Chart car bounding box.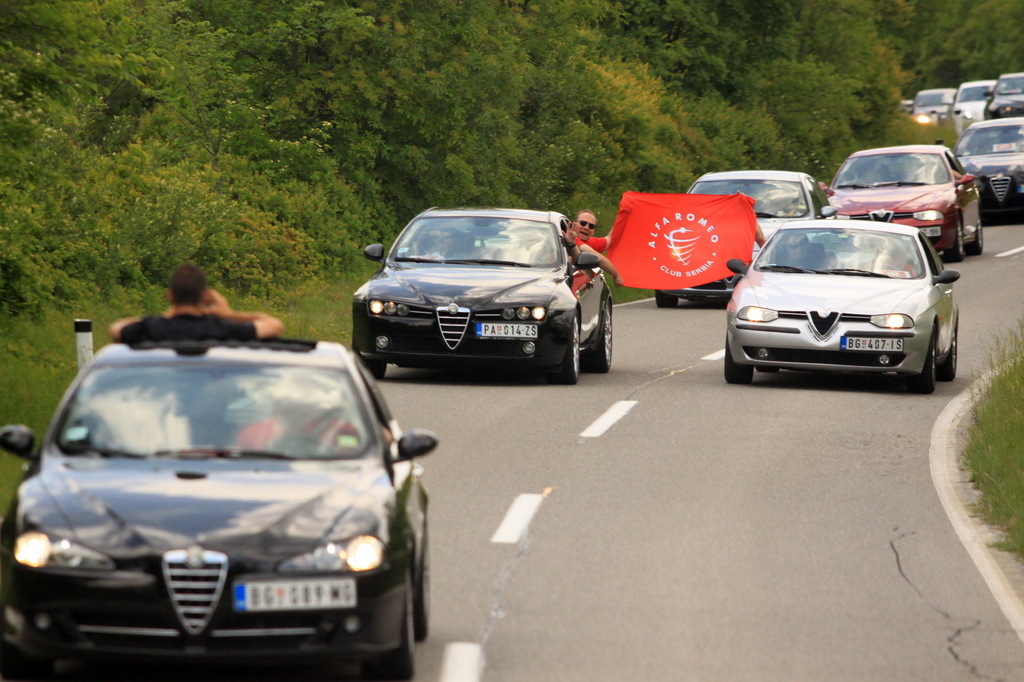
Charted: [left=0, top=336, right=440, bottom=681].
